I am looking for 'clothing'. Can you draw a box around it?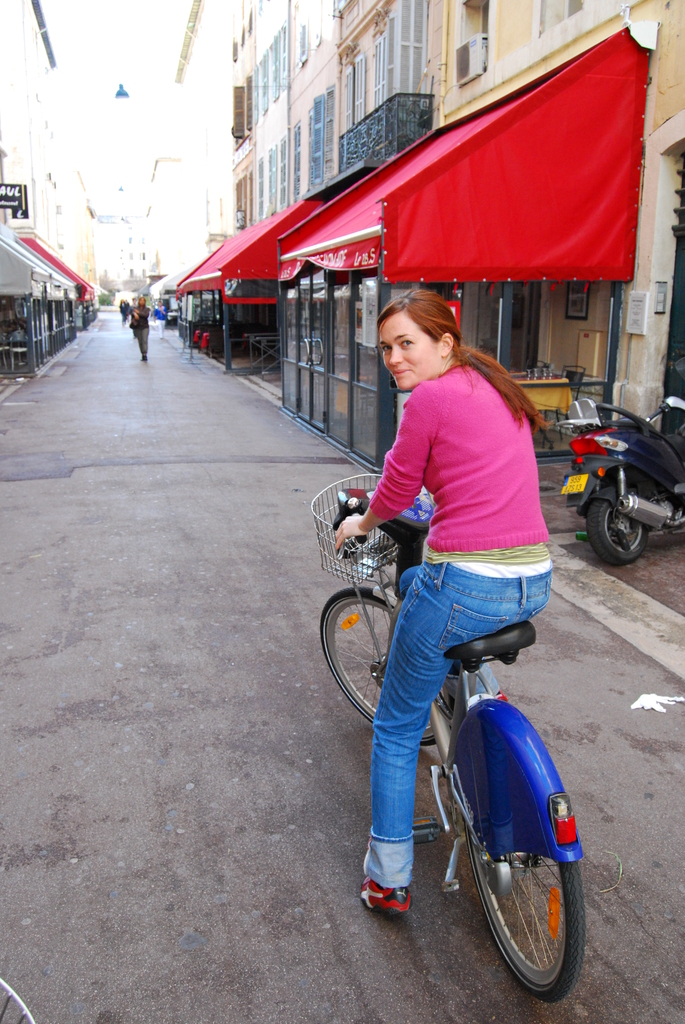
Sure, the bounding box is 120,301,127,323.
